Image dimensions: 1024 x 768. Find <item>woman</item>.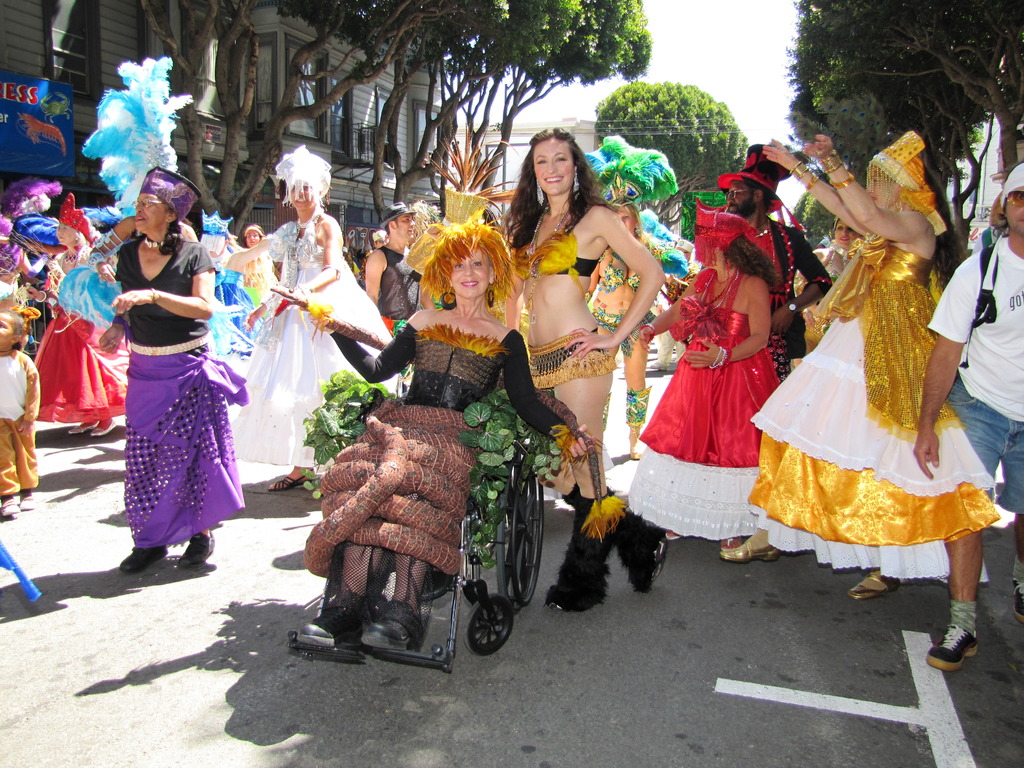
bbox(266, 214, 591, 648).
